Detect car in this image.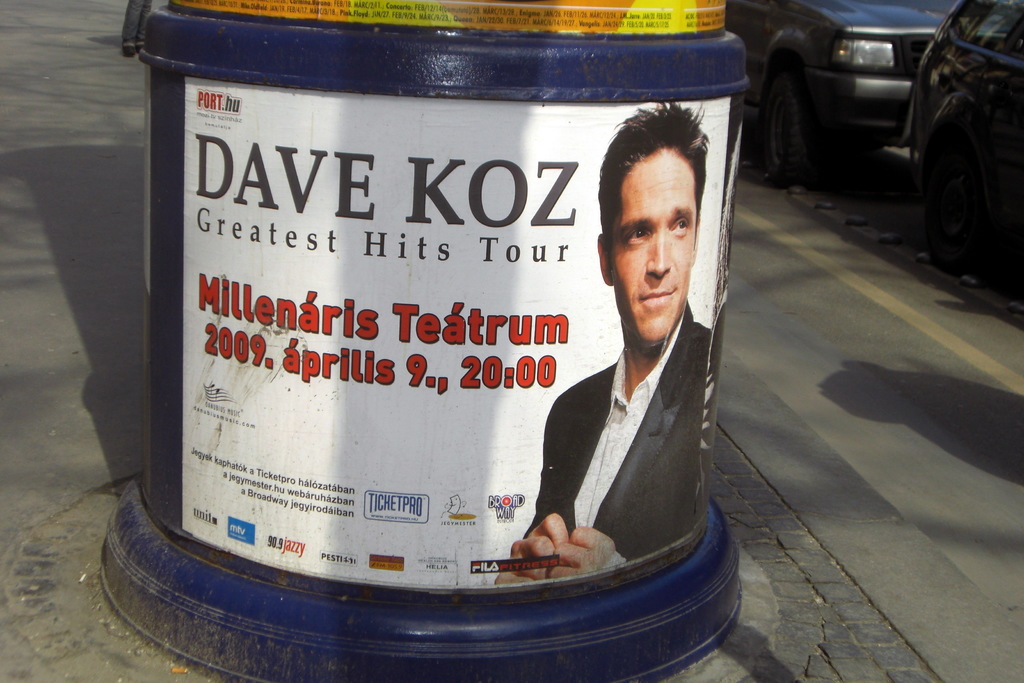
Detection: 753 0 968 200.
